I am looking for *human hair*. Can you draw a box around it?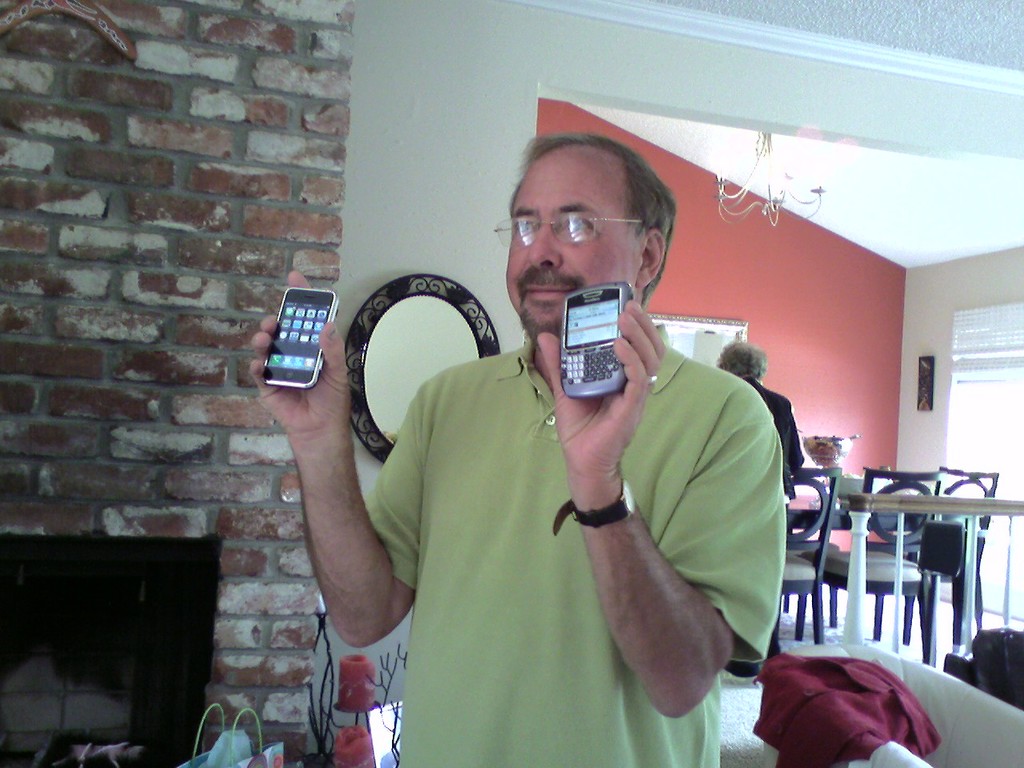
Sure, the bounding box is 711:337:773:379.
